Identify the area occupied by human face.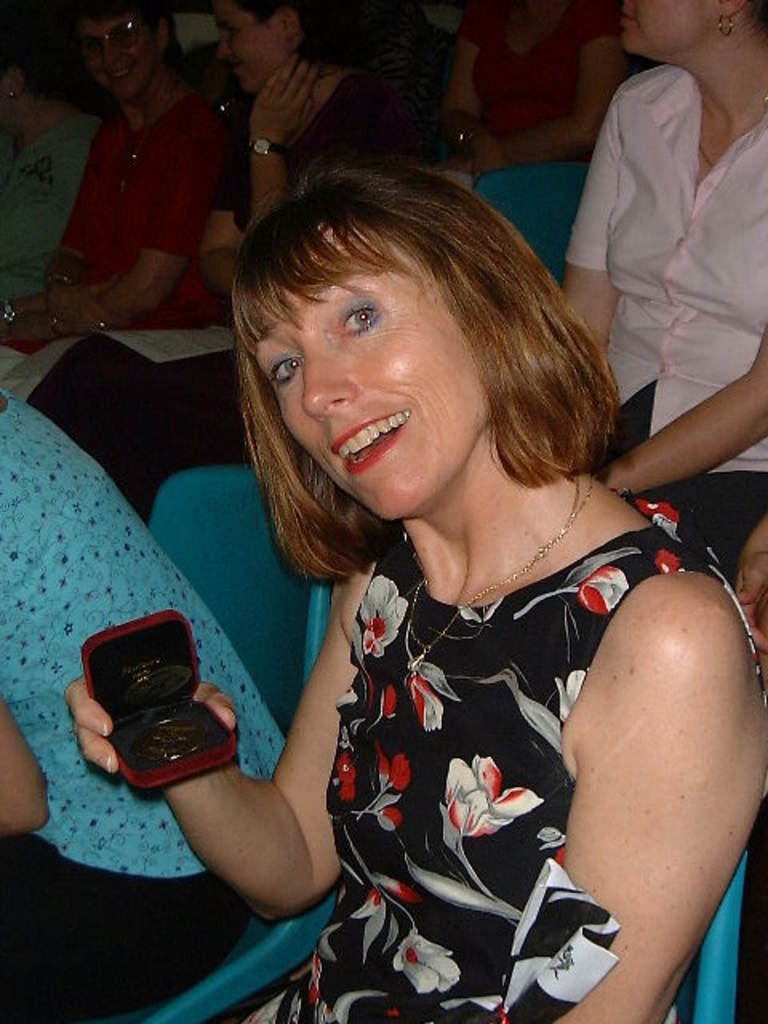
Area: (621, 0, 730, 54).
